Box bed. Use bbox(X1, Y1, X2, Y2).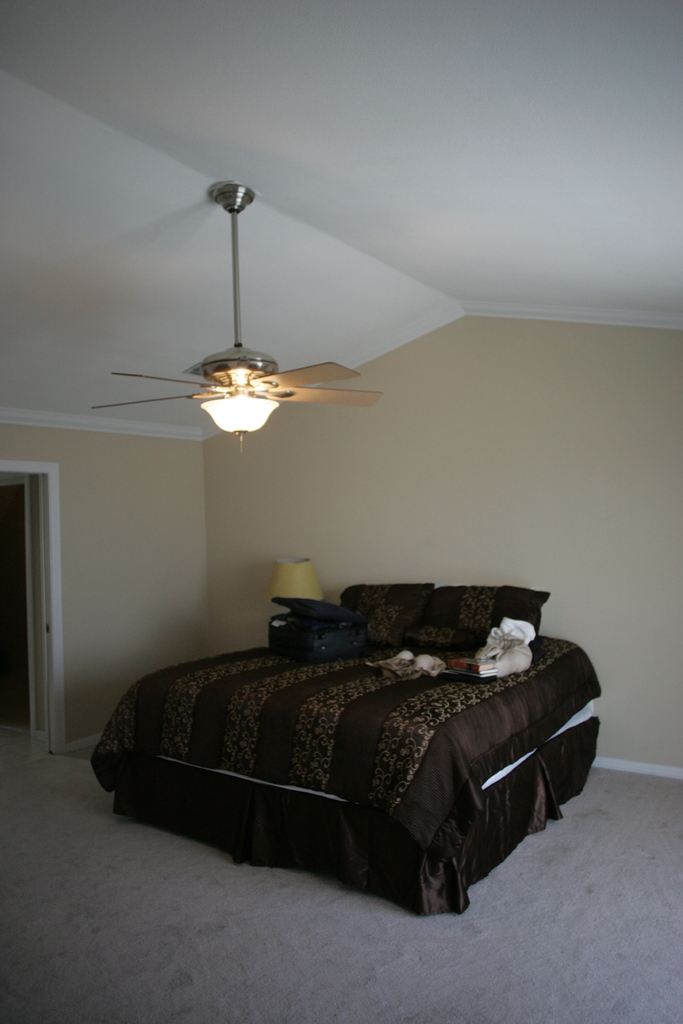
bbox(92, 580, 610, 913).
